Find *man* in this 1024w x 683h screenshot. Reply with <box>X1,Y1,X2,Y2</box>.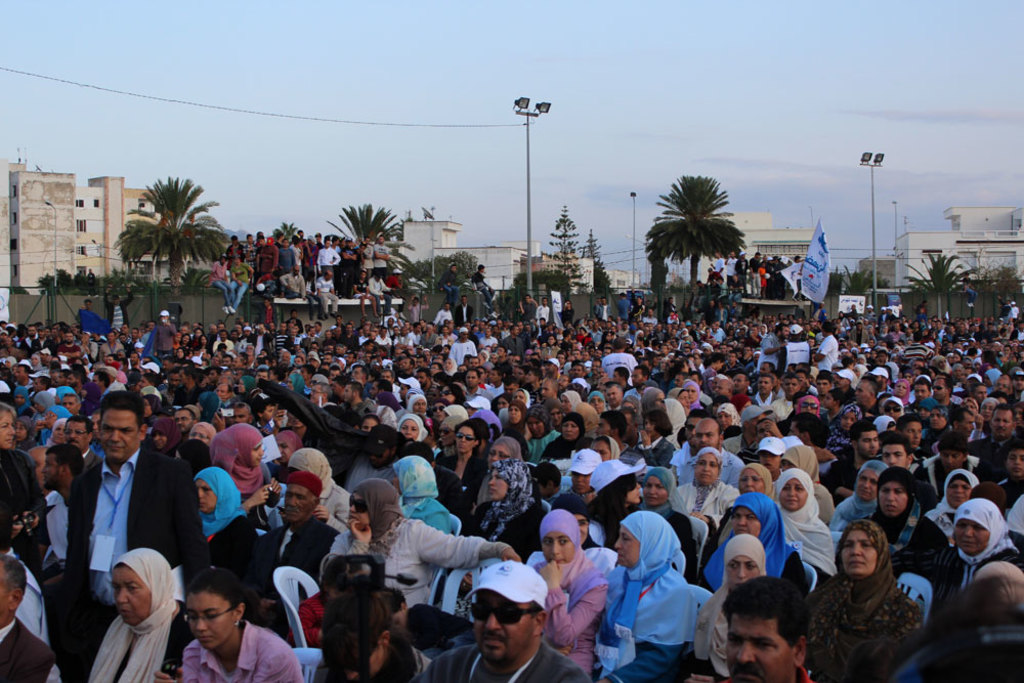
<box>775,378,804,421</box>.
